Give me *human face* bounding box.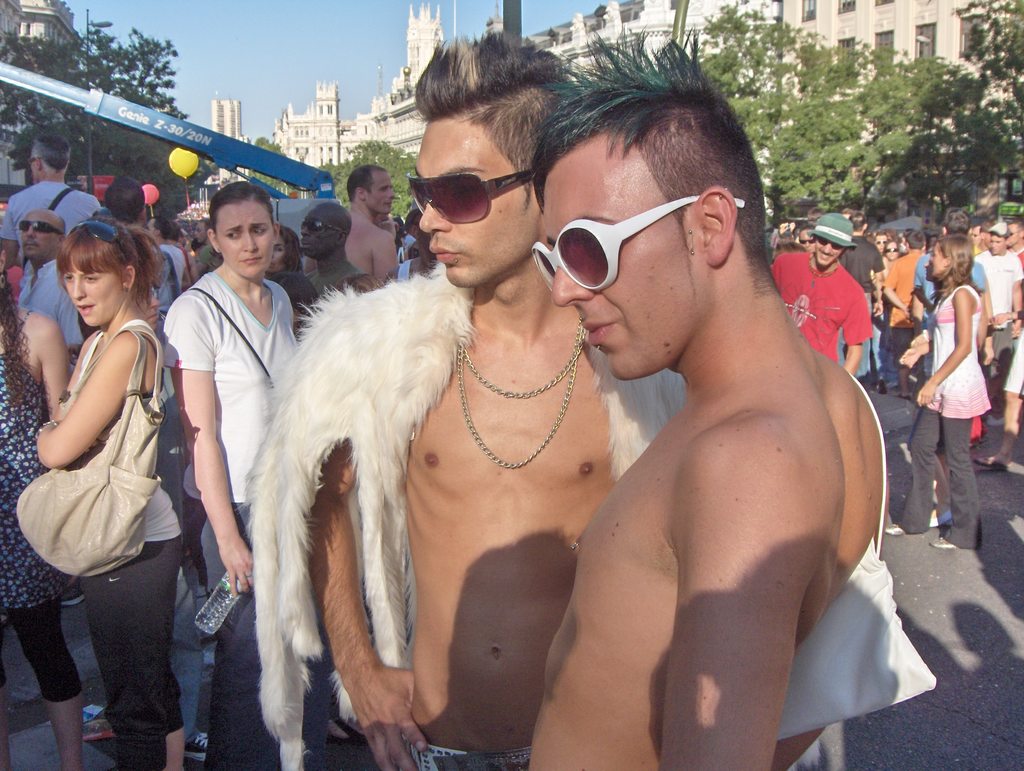
region(20, 213, 59, 261).
